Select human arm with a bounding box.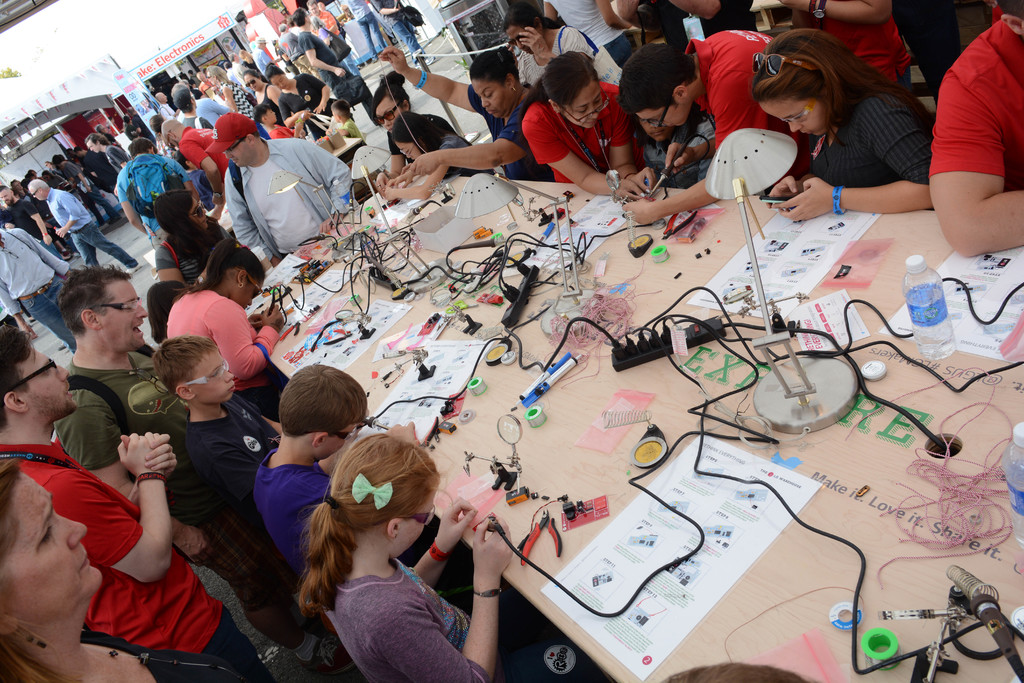
region(664, 137, 719, 177).
